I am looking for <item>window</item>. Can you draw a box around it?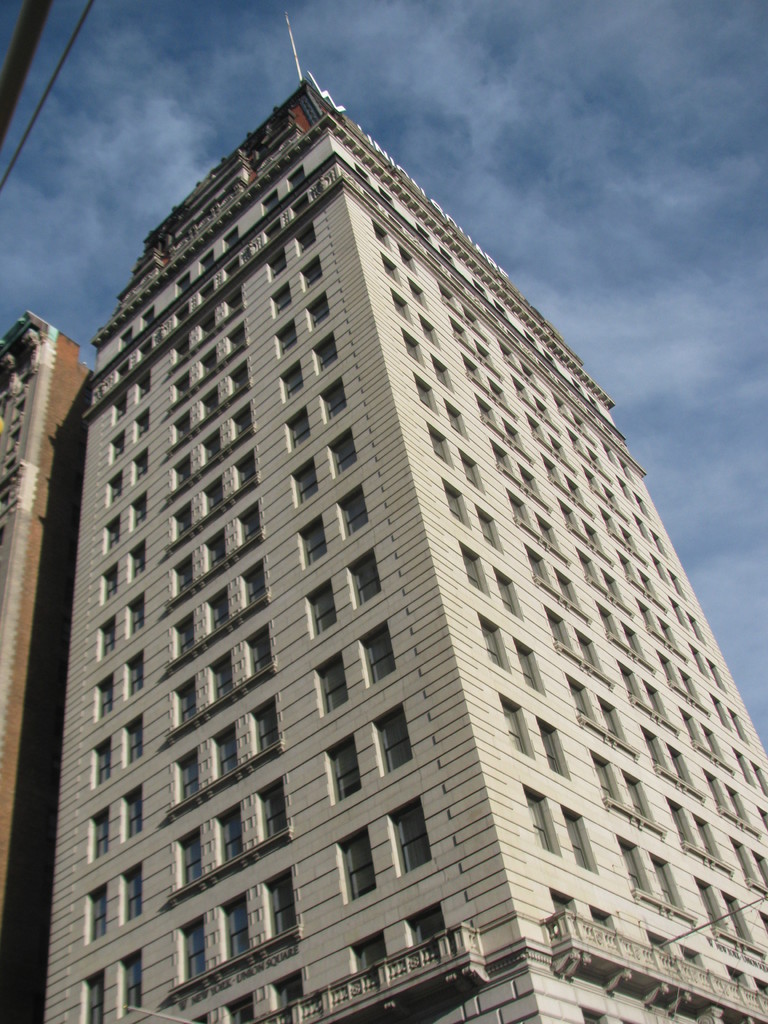
Sure, the bounding box is box(0, 447, 14, 477).
